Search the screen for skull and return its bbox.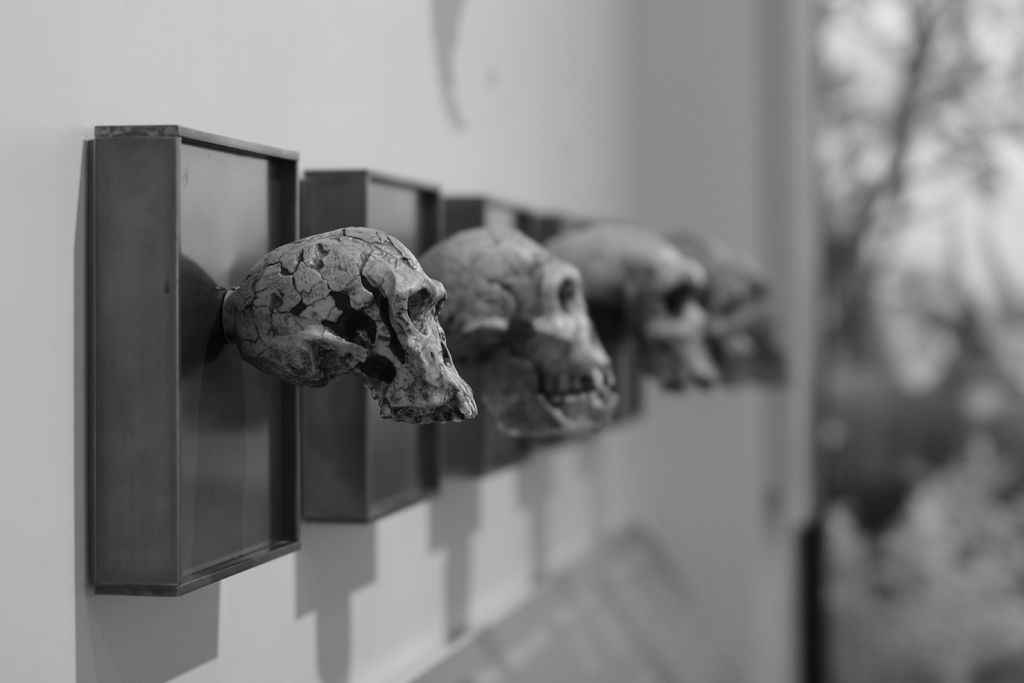
Found: x1=204, y1=242, x2=452, y2=400.
